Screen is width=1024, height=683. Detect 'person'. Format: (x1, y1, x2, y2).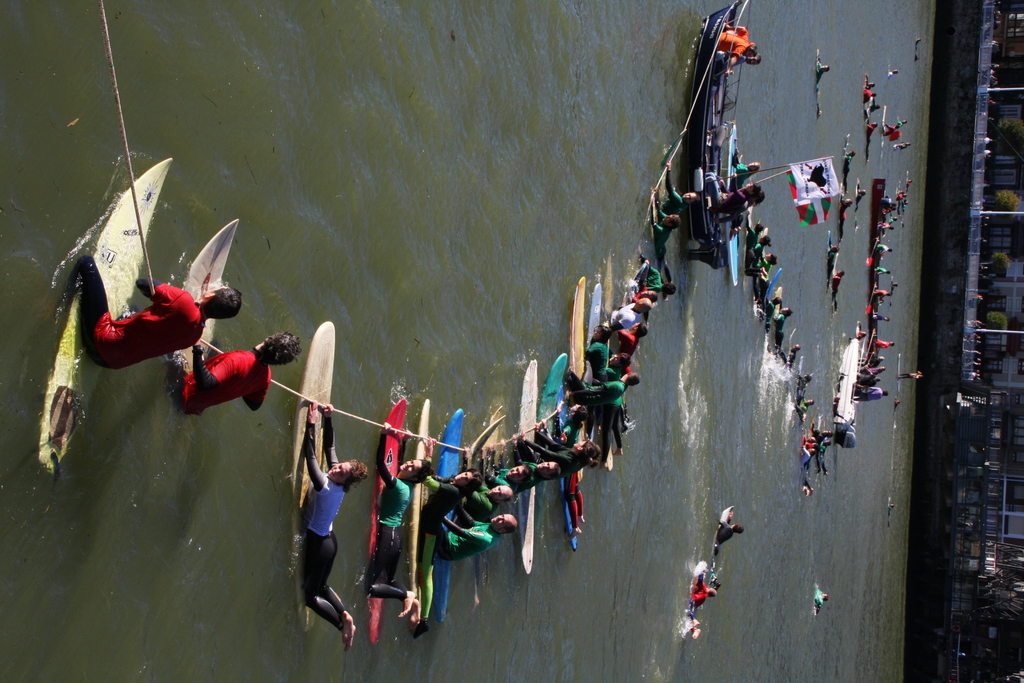
(812, 588, 828, 614).
